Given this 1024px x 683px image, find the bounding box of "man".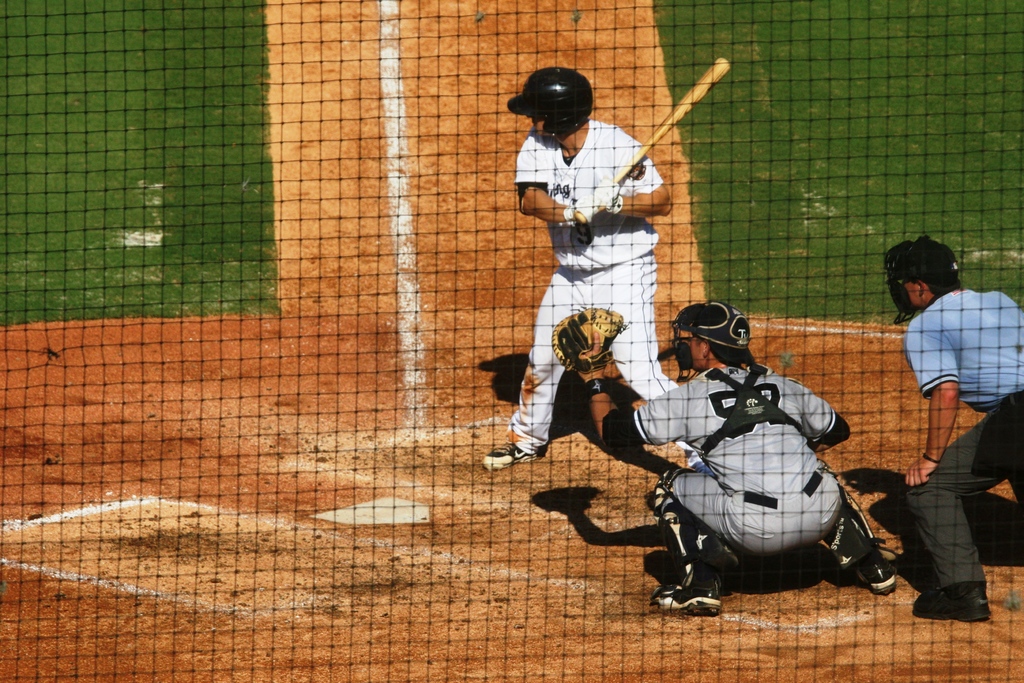
x1=552 y1=302 x2=893 y2=614.
